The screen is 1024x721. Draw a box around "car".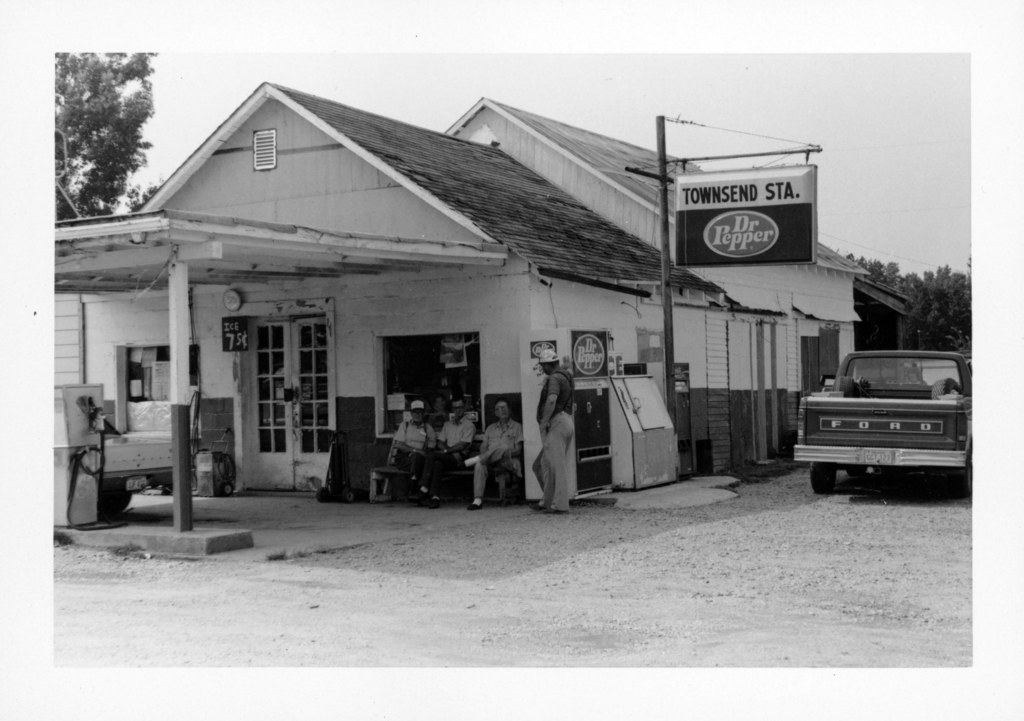
<bbox>909, 360, 979, 385</bbox>.
